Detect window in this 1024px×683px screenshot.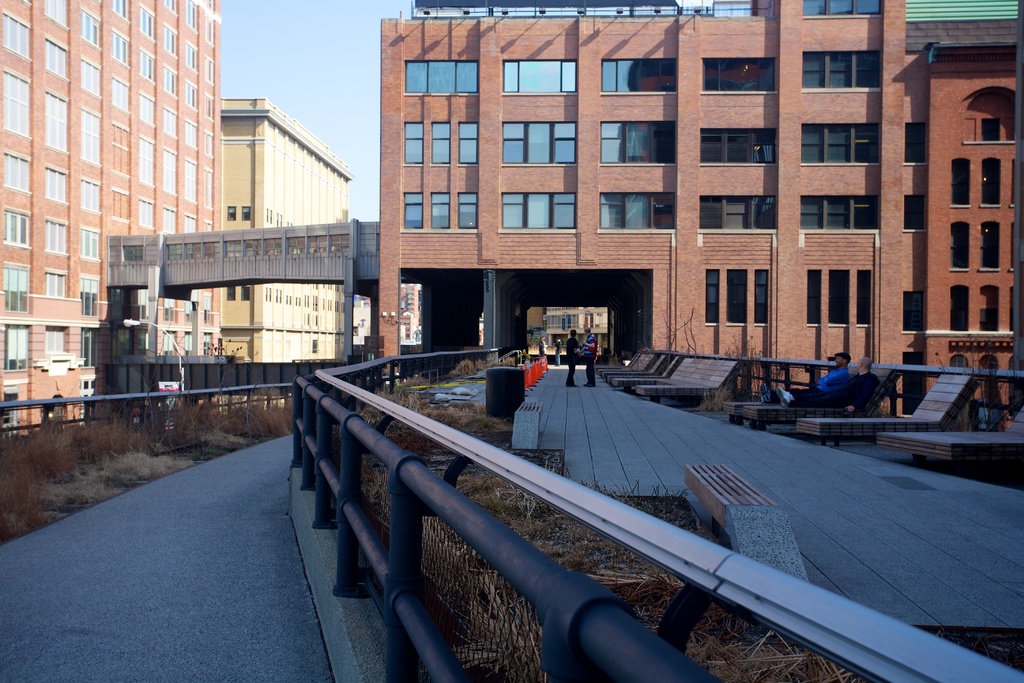
Detection: crop(111, 27, 130, 71).
